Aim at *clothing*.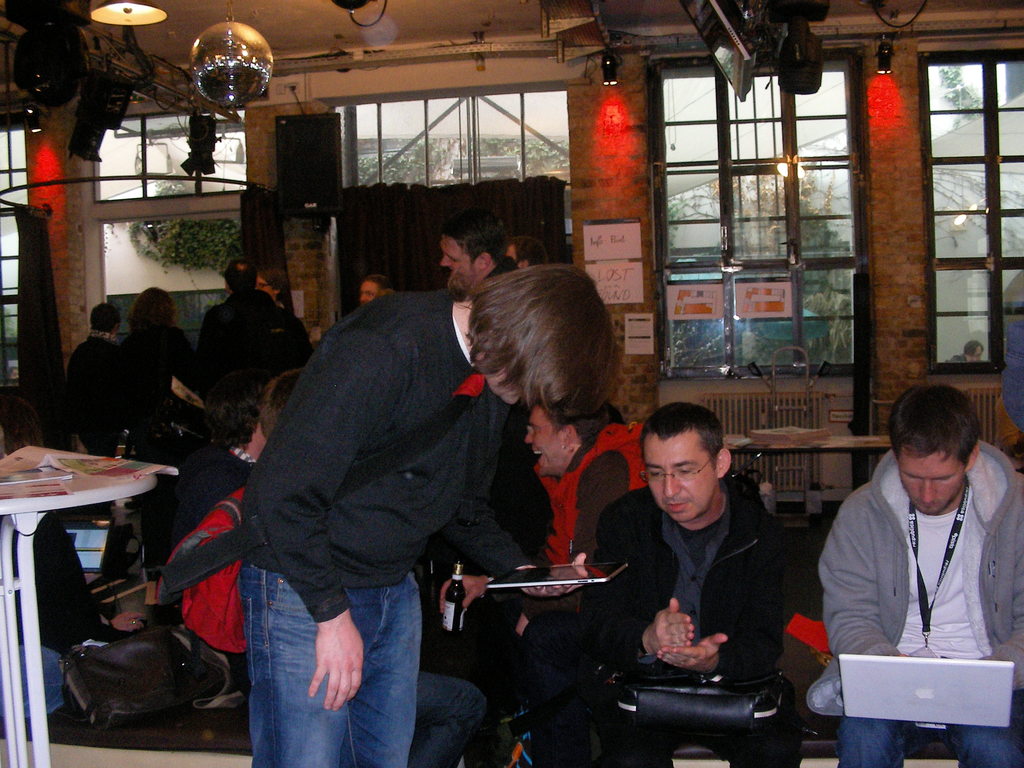
Aimed at (488, 415, 652, 705).
